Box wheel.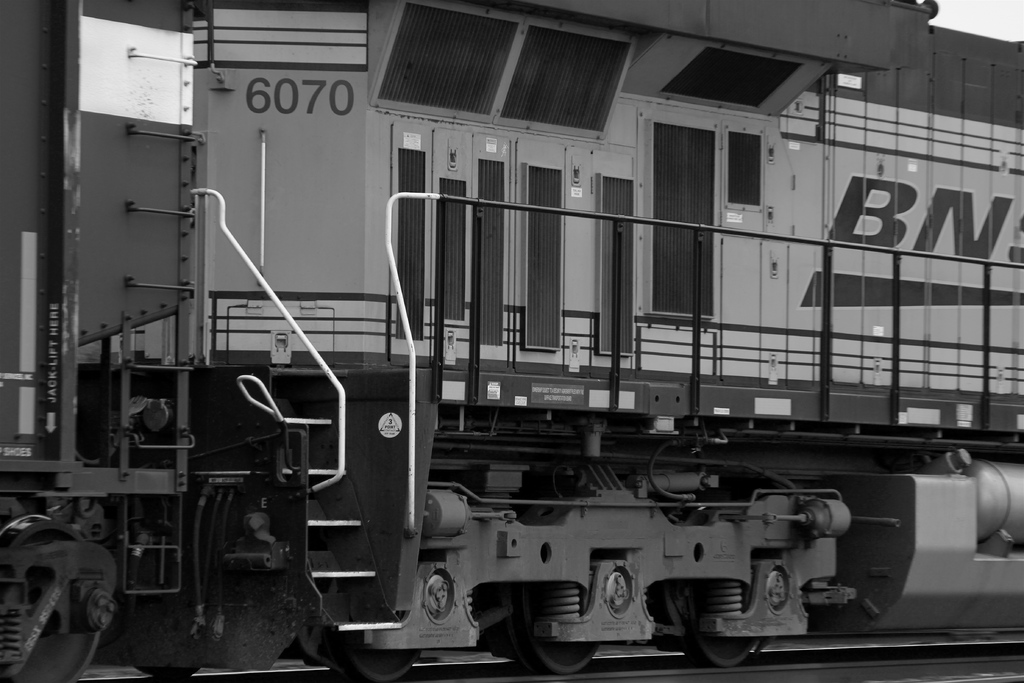
detection(513, 509, 614, 675).
